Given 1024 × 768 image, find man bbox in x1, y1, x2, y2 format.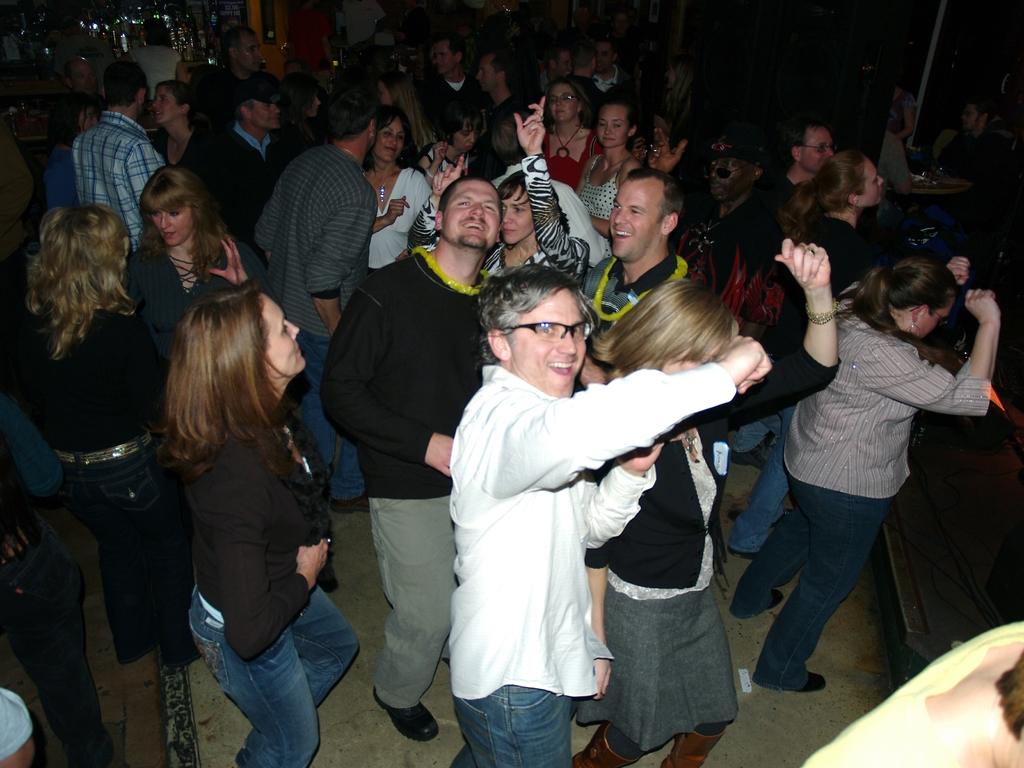
420, 37, 488, 143.
